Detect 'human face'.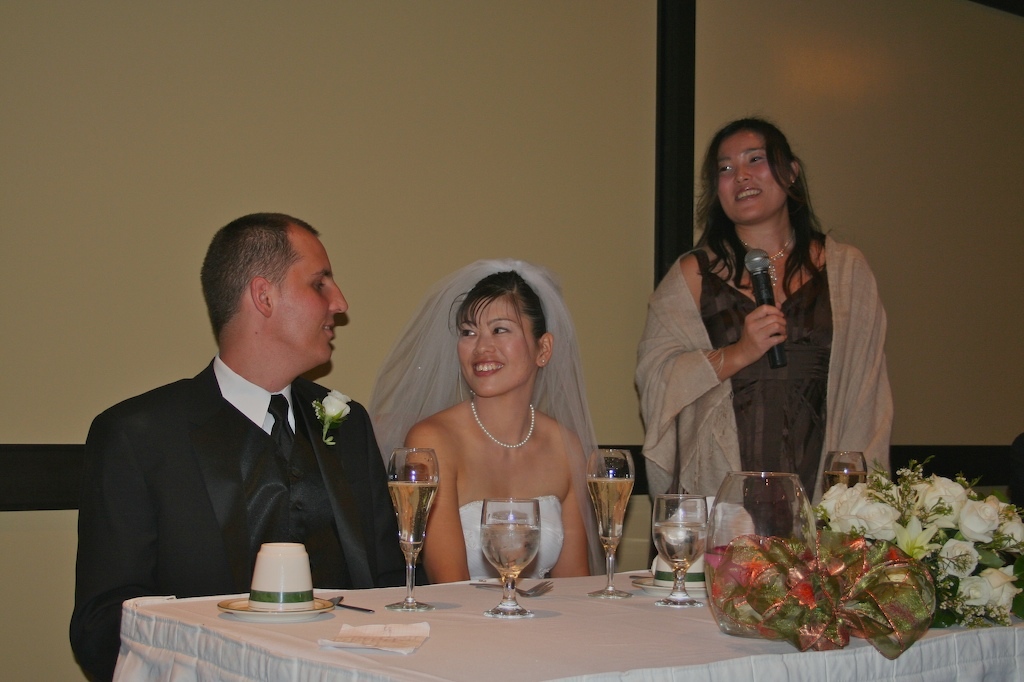
Detected at (276,229,351,371).
